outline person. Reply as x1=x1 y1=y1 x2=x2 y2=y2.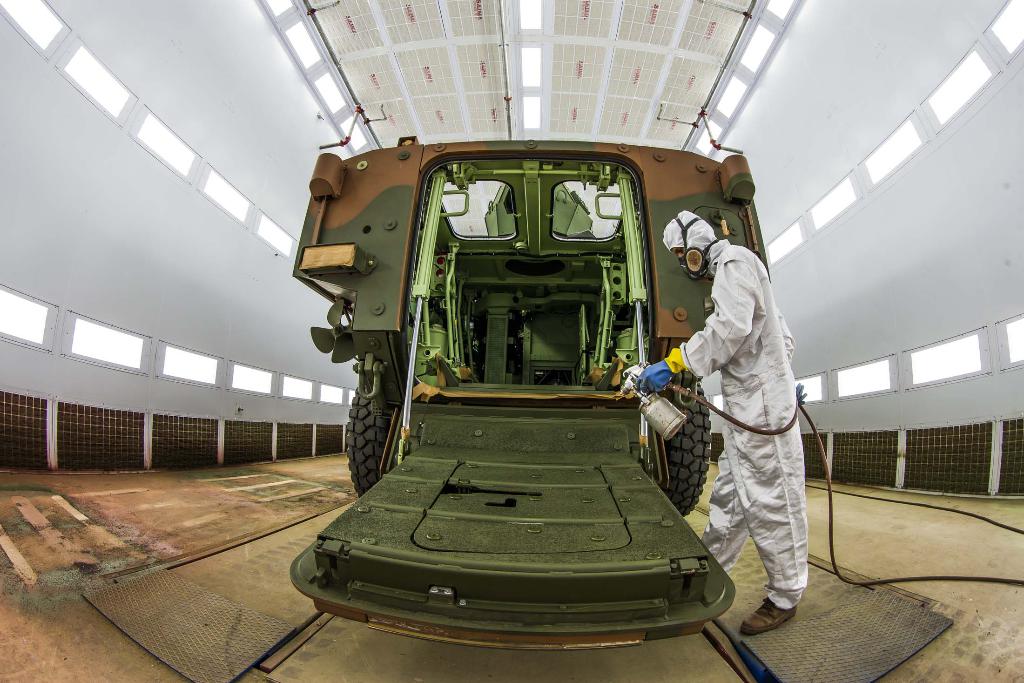
x1=637 y1=206 x2=806 y2=637.
